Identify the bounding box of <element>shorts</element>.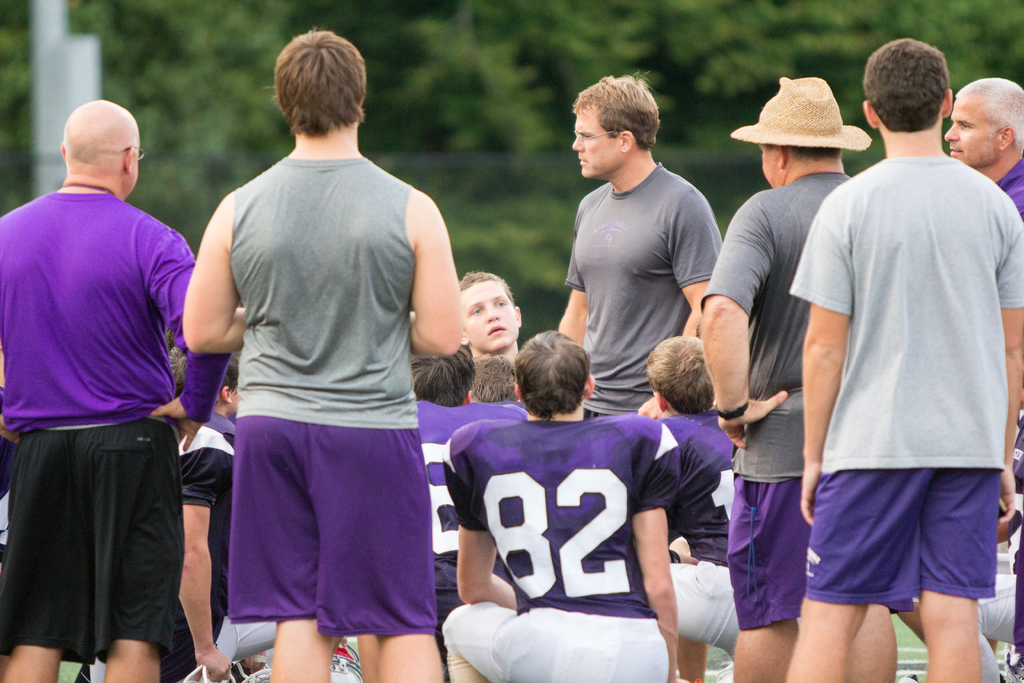
bbox(726, 476, 915, 626).
